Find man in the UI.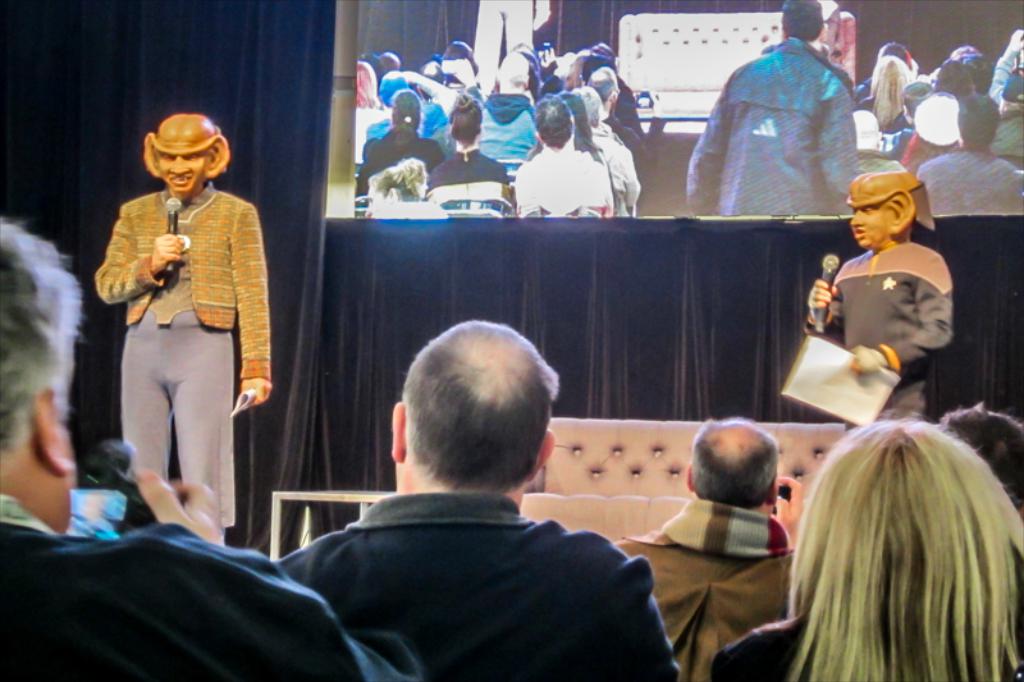
UI element at {"x1": 476, "y1": 0, "x2": 549, "y2": 102}.
